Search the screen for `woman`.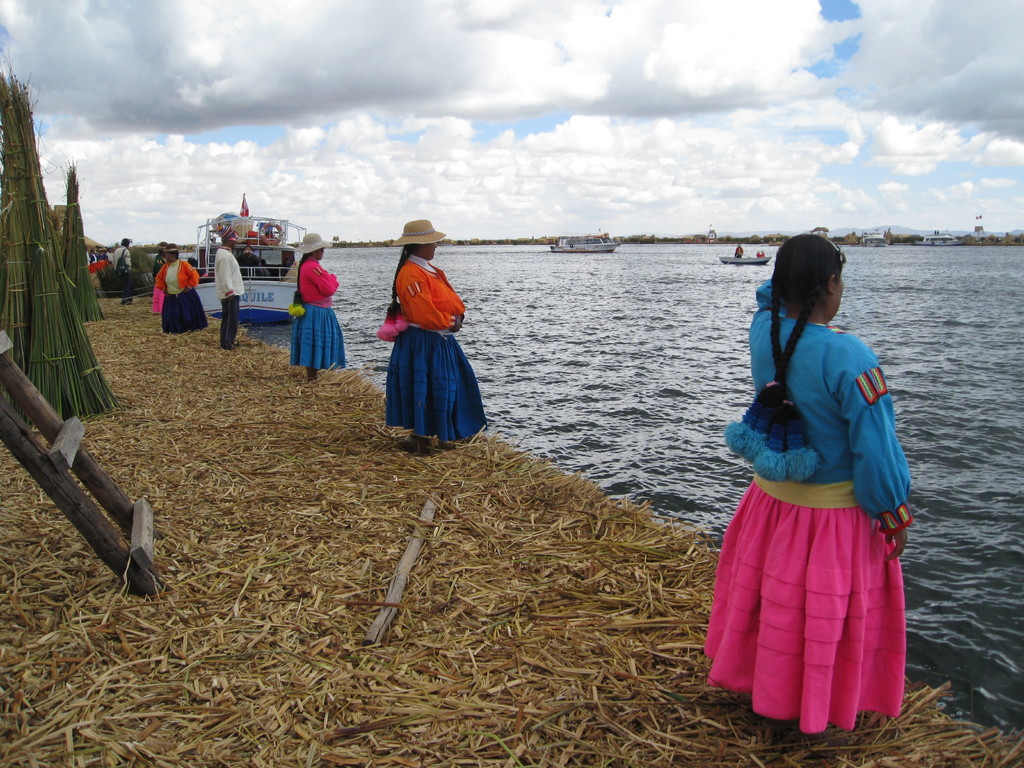
Found at (703, 228, 911, 737).
